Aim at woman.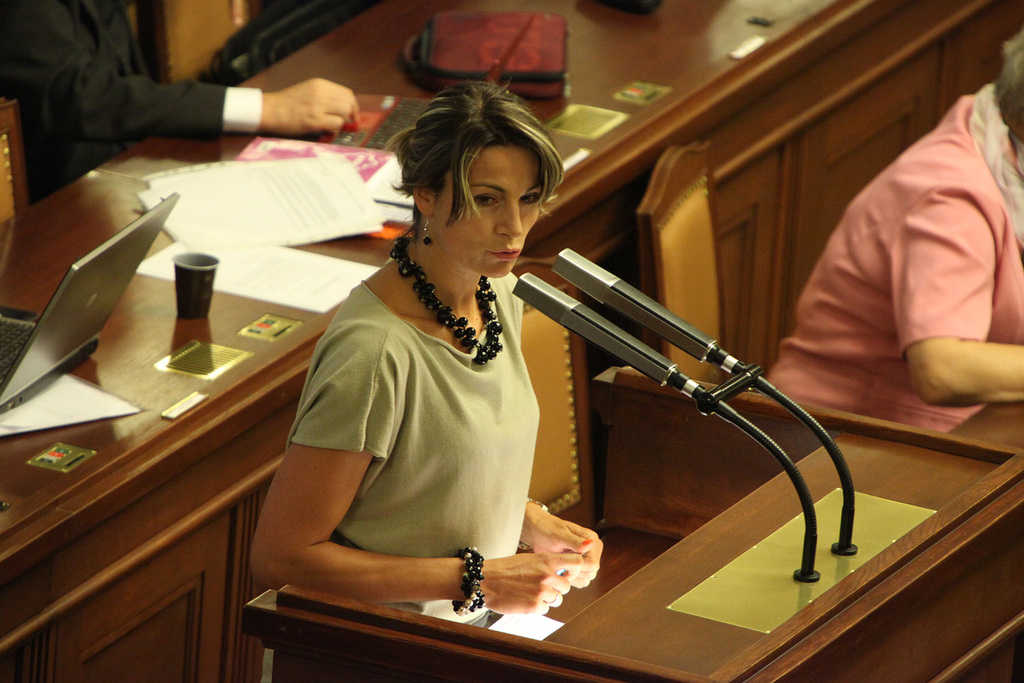
Aimed at BBox(250, 82, 585, 645).
